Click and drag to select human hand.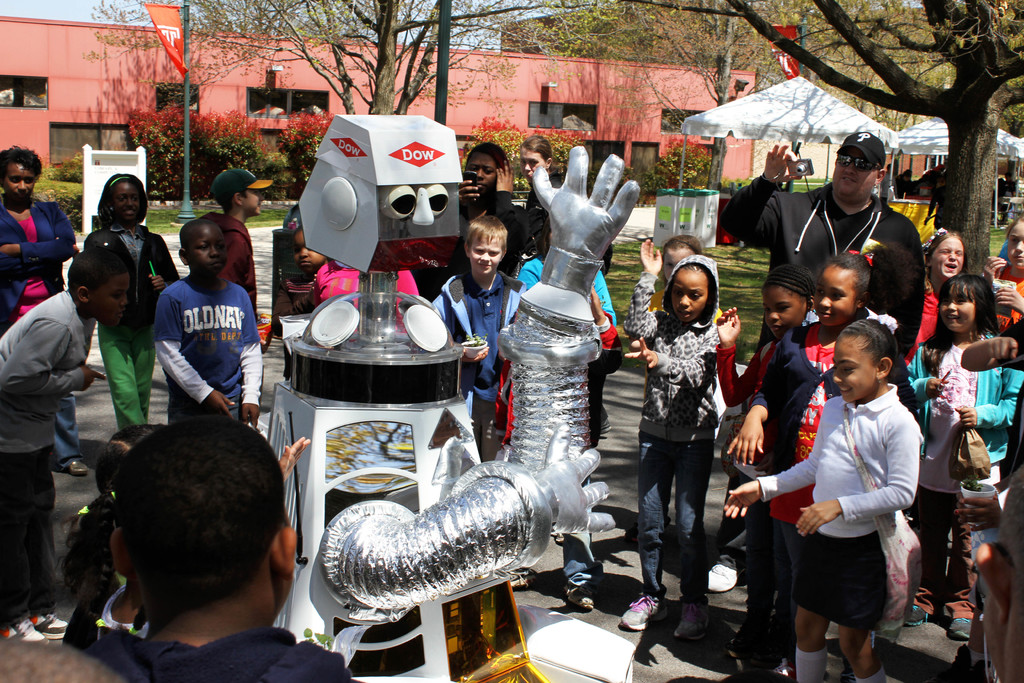
Selection: 306 276 327 313.
